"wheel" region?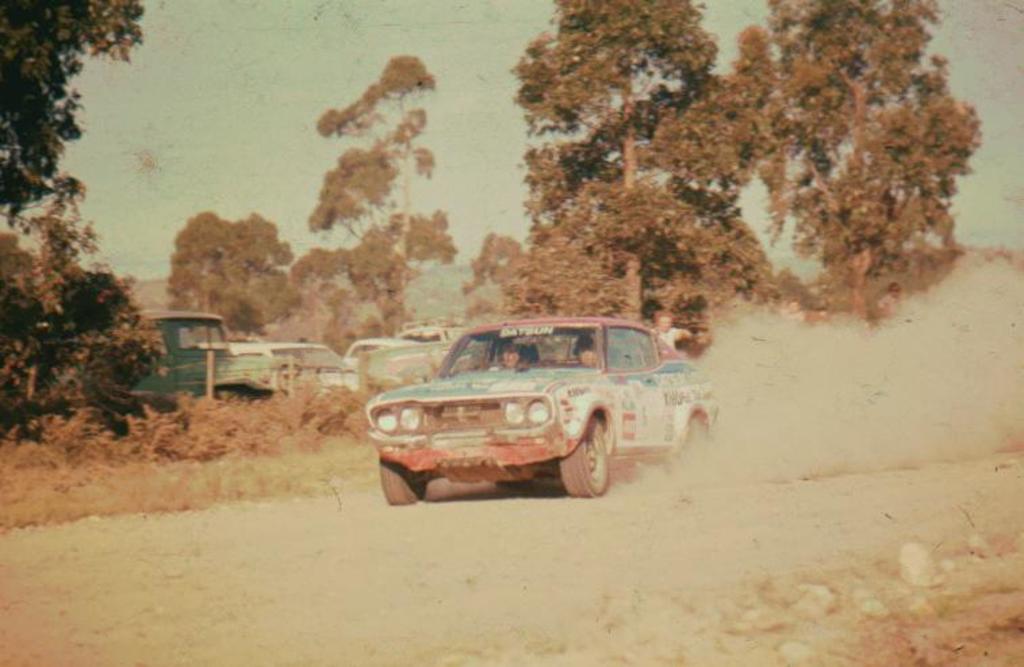
pyautogui.locateOnScreen(666, 415, 706, 479)
